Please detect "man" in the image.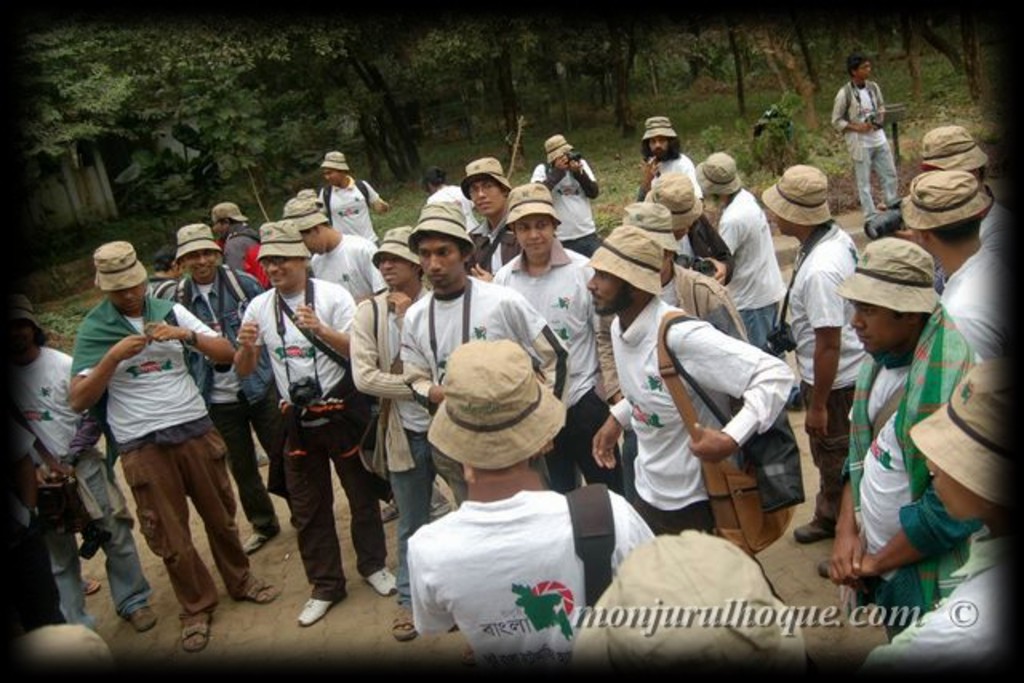
[595,198,744,504].
